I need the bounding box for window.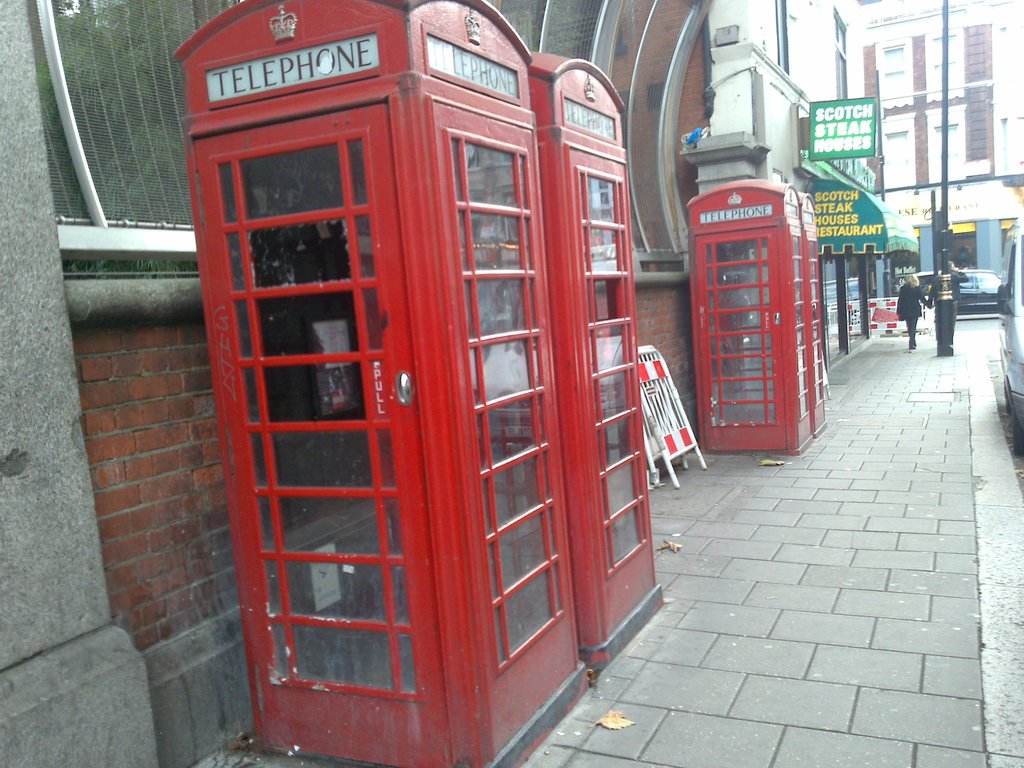
Here it is: {"left": 769, "top": 0, "right": 788, "bottom": 69}.
